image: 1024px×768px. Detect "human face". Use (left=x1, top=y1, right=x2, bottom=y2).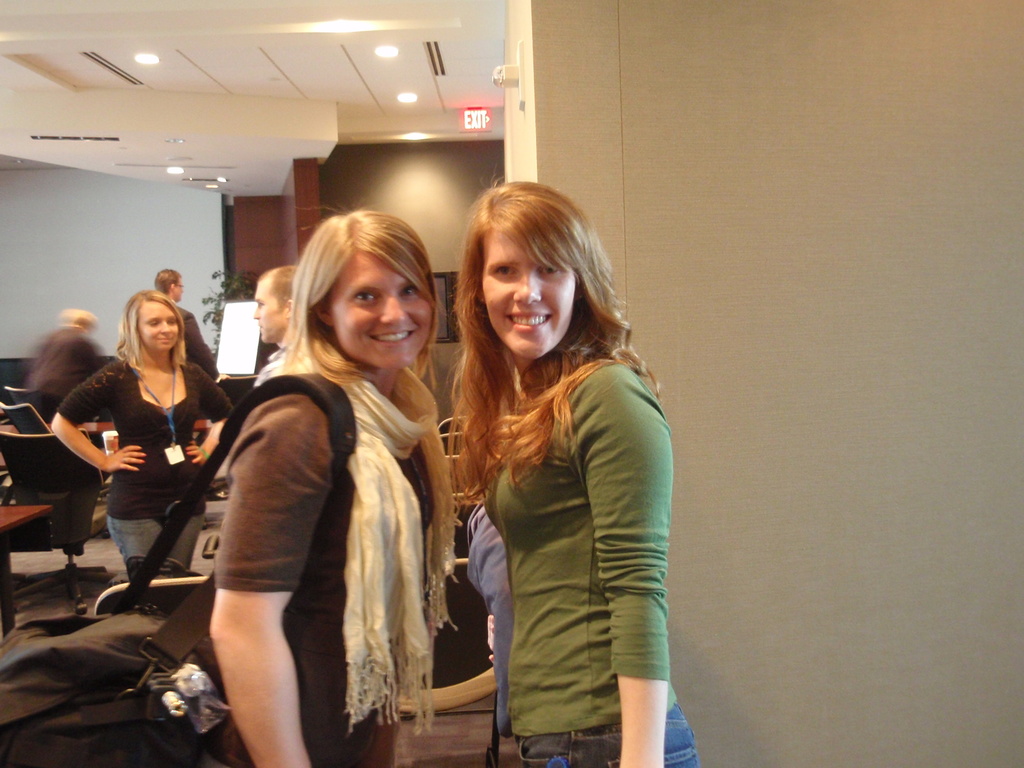
(left=136, top=302, right=181, bottom=351).
